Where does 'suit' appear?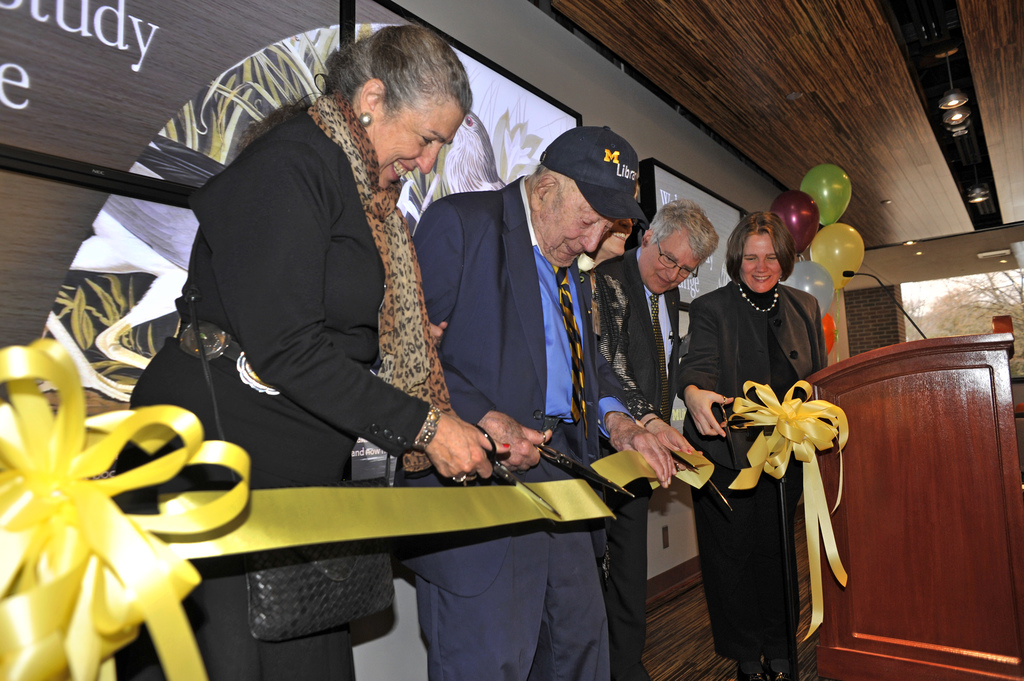
Appears at rect(125, 112, 436, 497).
